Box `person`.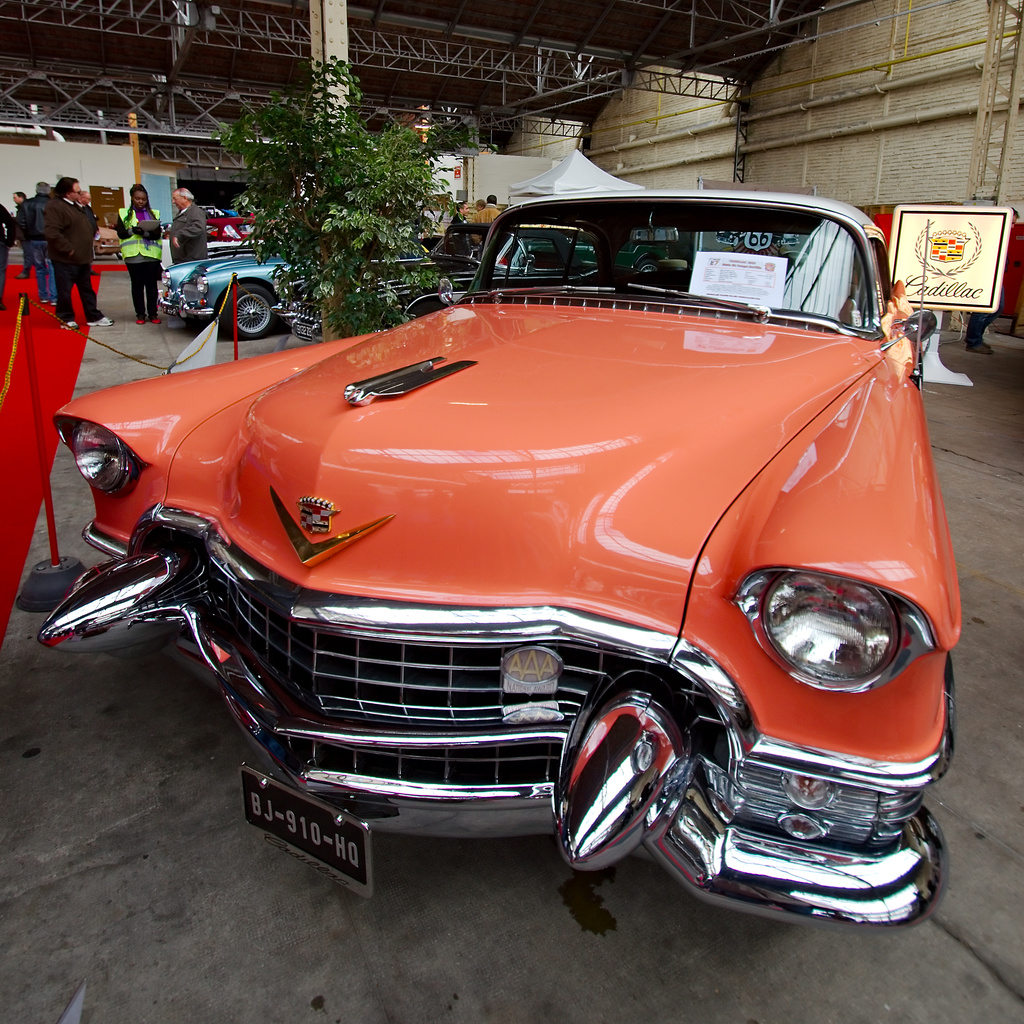
bbox(963, 205, 1014, 357).
